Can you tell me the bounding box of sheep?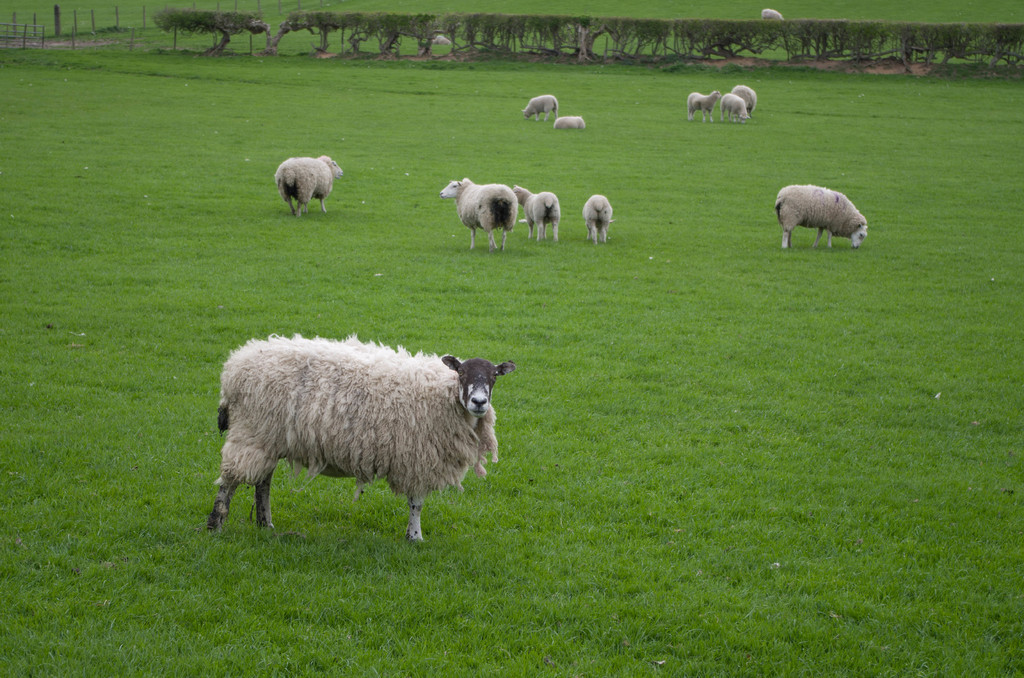
557 116 584 131.
